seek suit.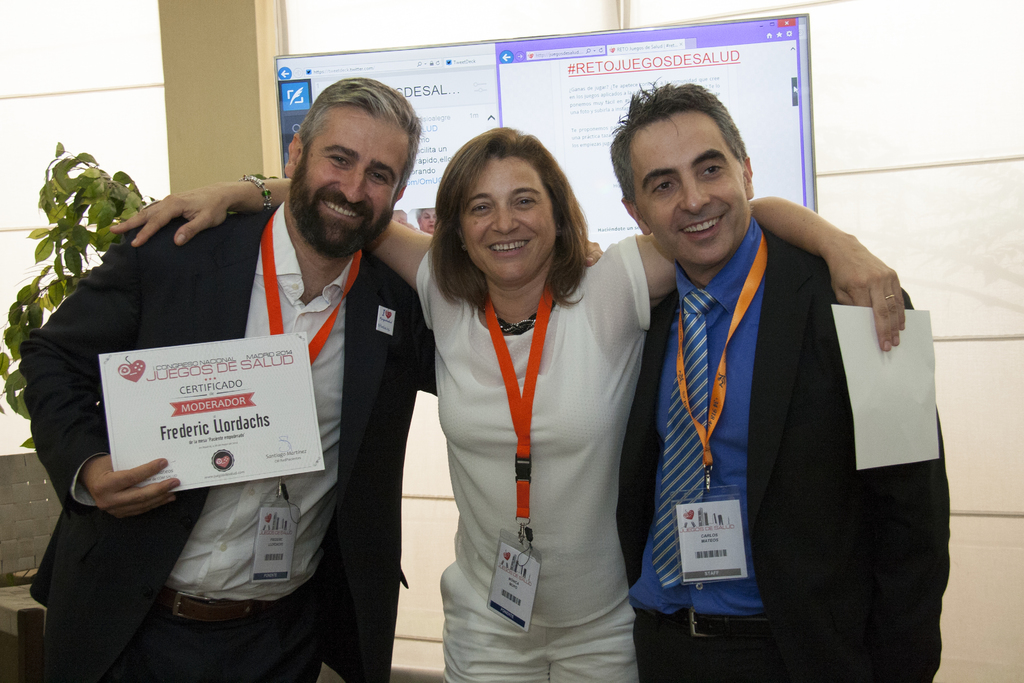
[612,214,955,682].
